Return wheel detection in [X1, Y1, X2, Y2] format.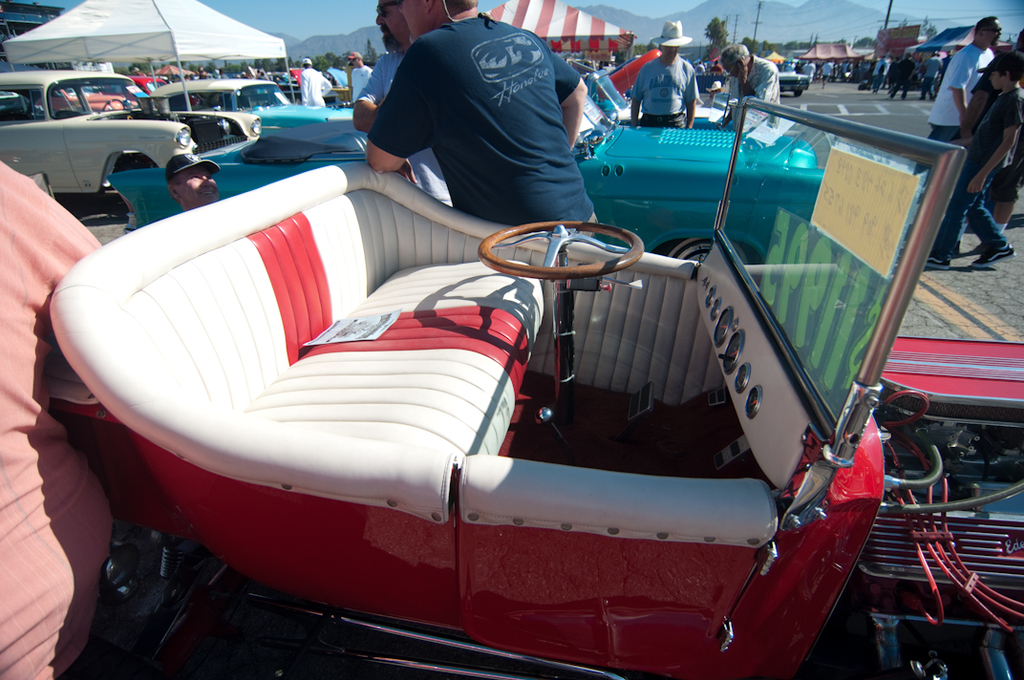
[656, 236, 757, 266].
